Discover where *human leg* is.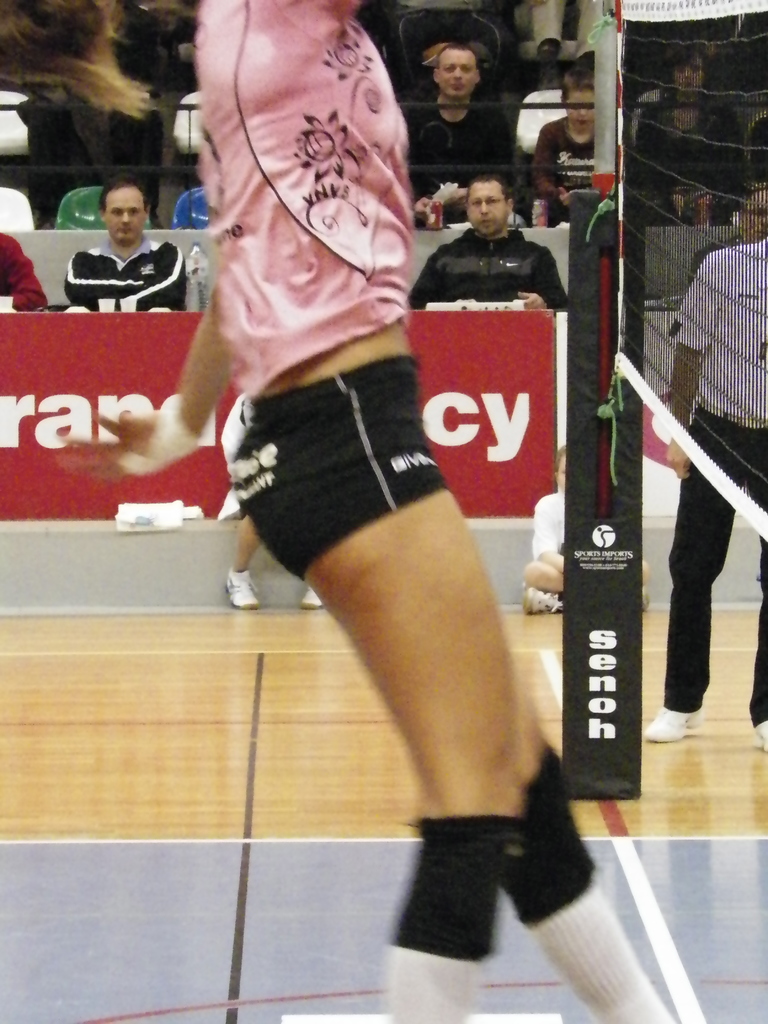
Discovered at x1=742, y1=431, x2=767, y2=750.
